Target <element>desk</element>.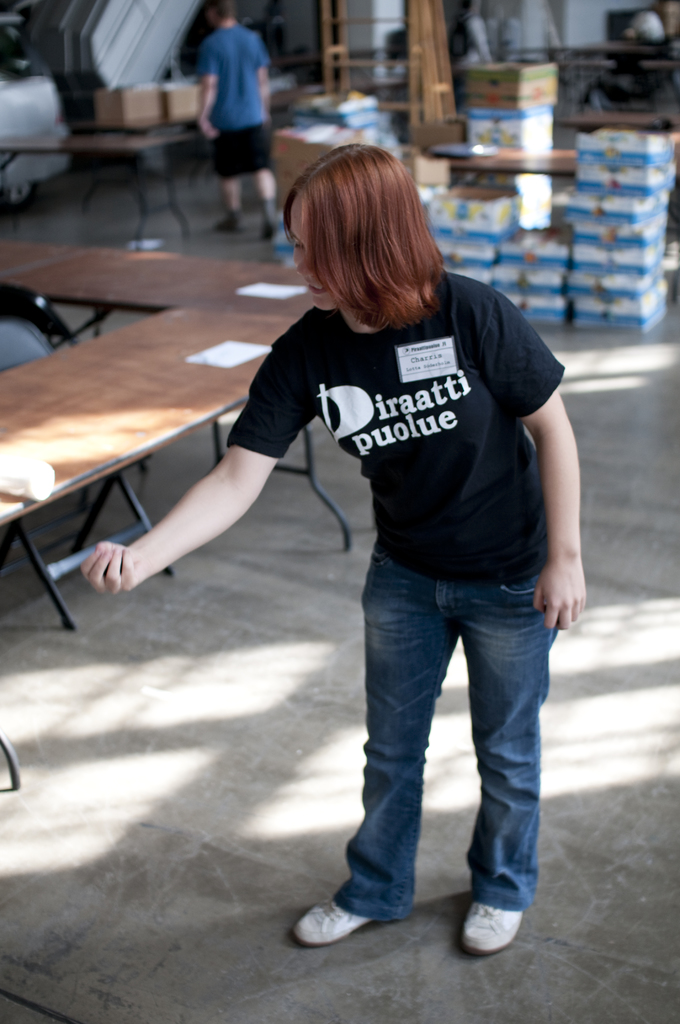
Target region: box=[4, 241, 309, 629].
